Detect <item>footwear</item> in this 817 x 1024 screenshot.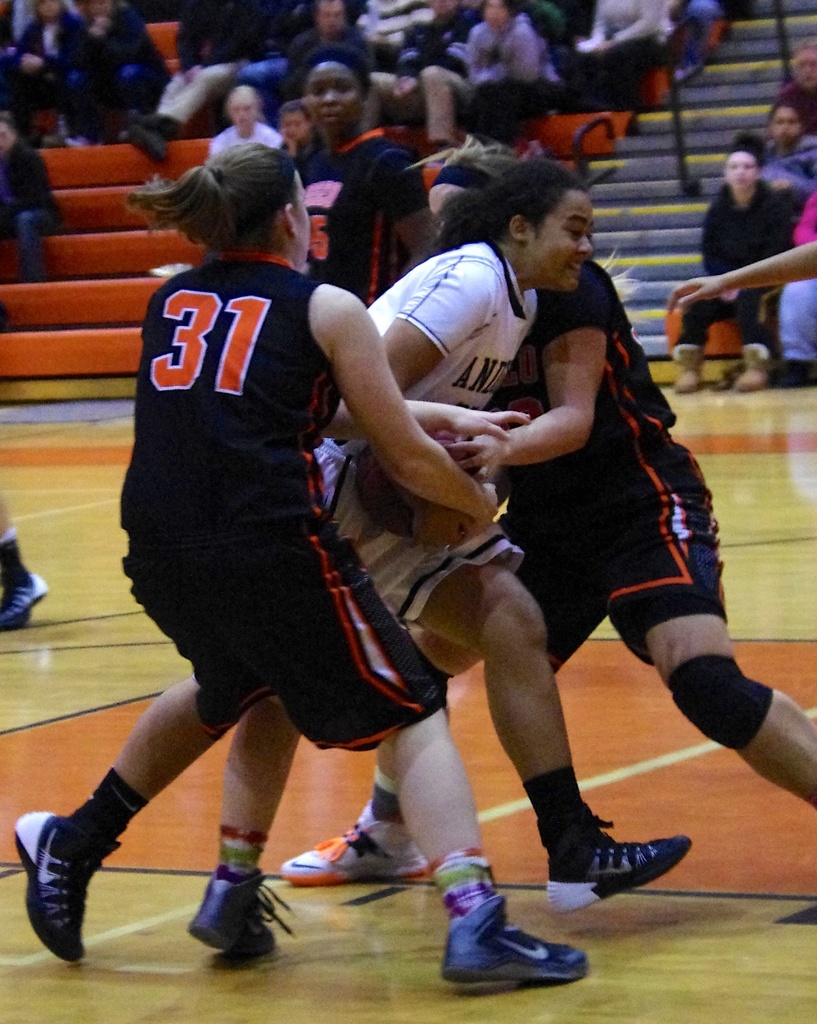
Detection: [x1=443, y1=893, x2=588, y2=989].
